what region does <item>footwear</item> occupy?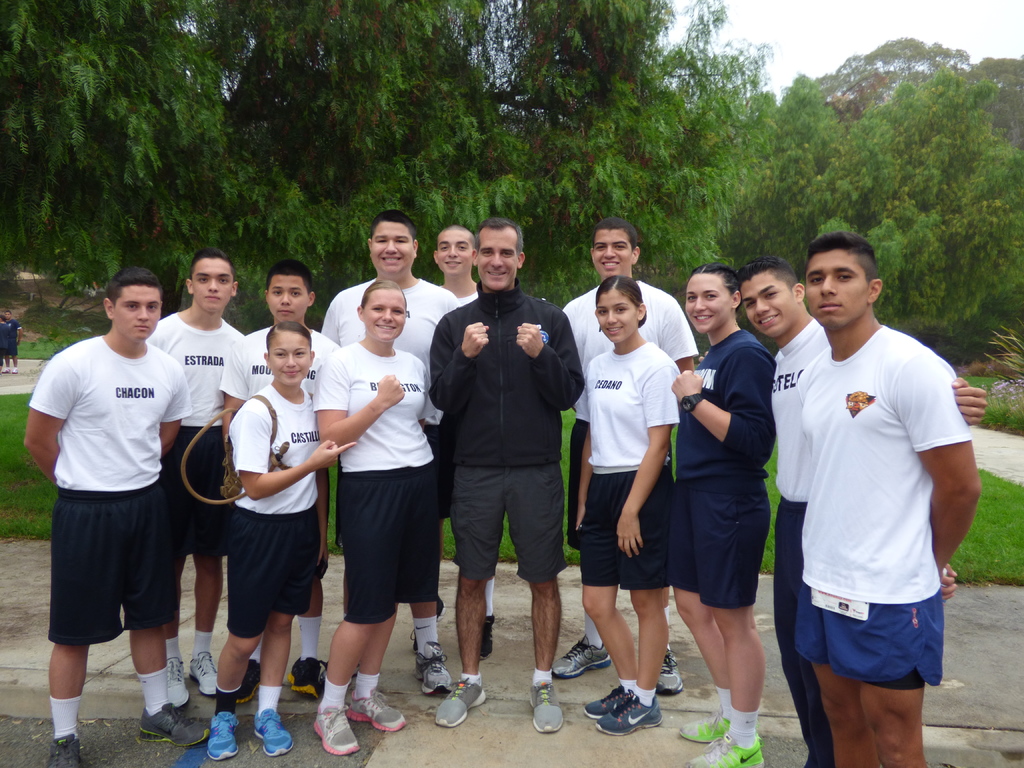
region(659, 643, 684, 698).
